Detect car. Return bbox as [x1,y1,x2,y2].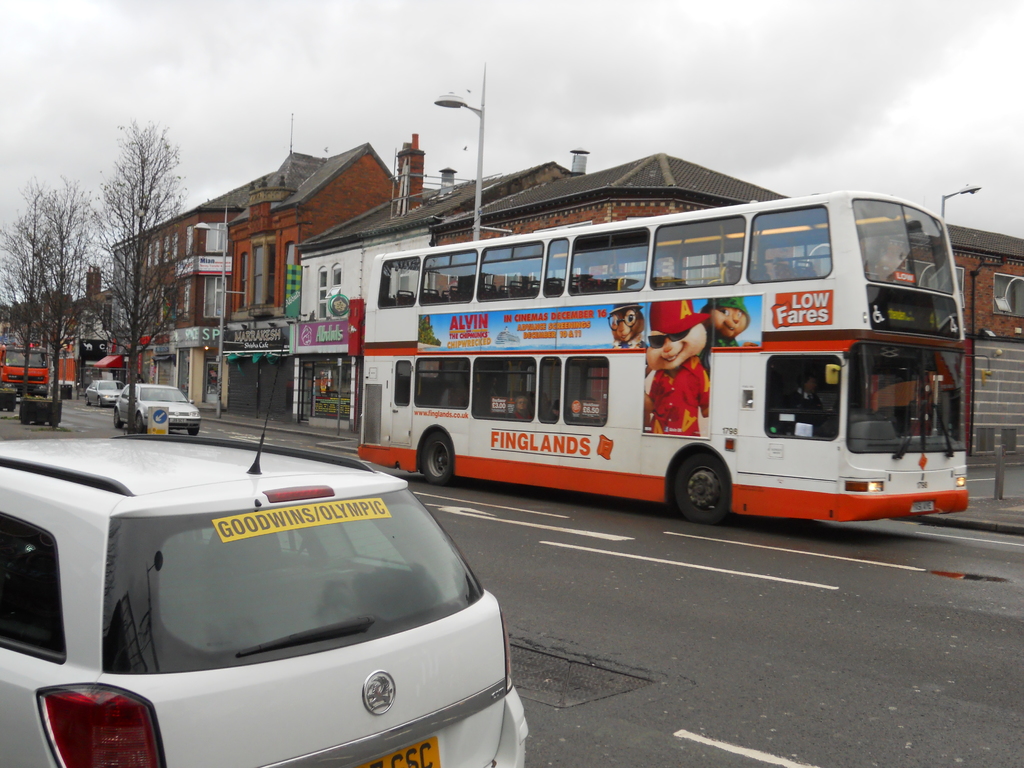
[88,378,123,408].
